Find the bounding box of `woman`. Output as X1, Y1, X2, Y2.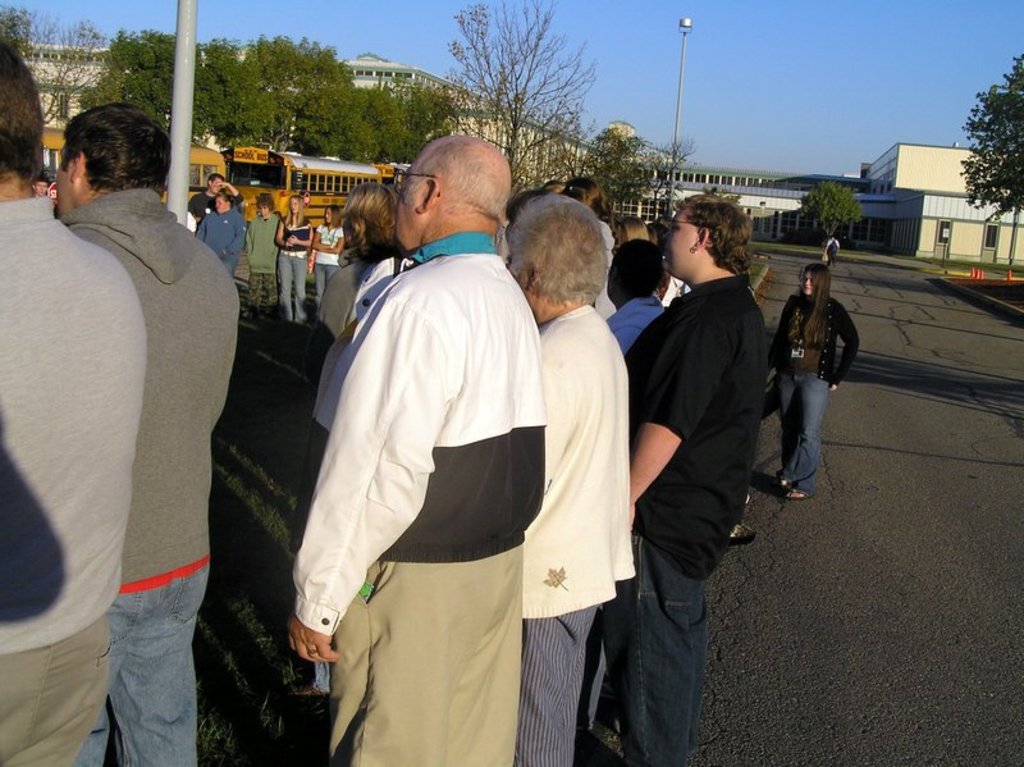
274, 195, 317, 329.
